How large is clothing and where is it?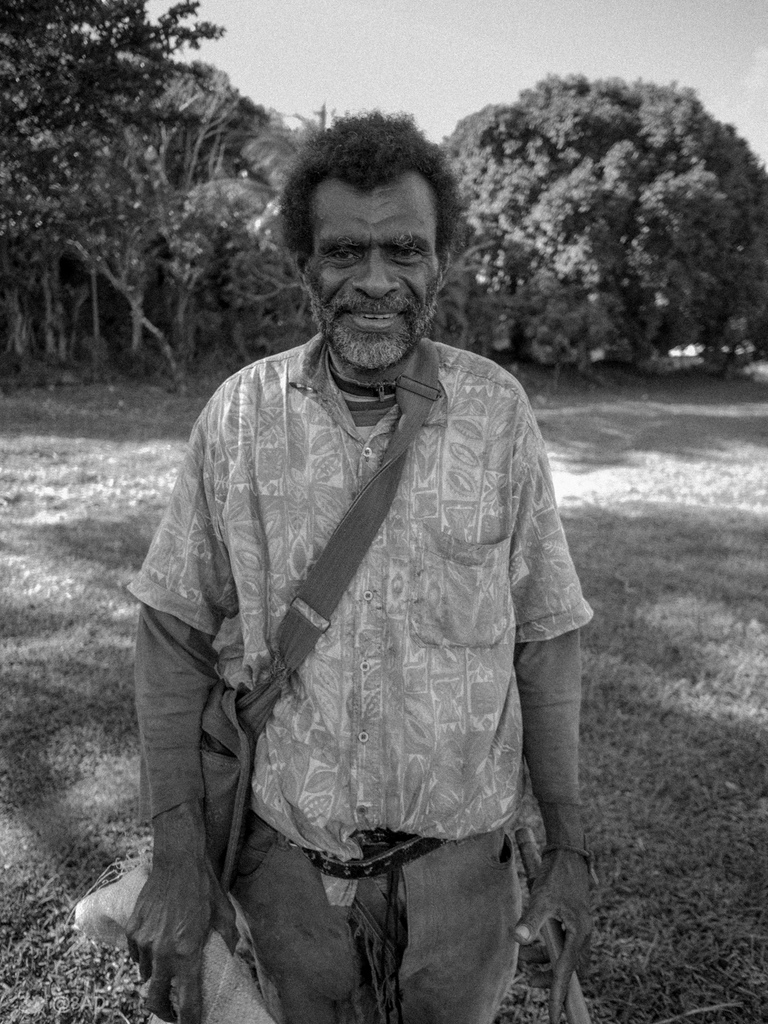
Bounding box: [124, 317, 593, 1009].
